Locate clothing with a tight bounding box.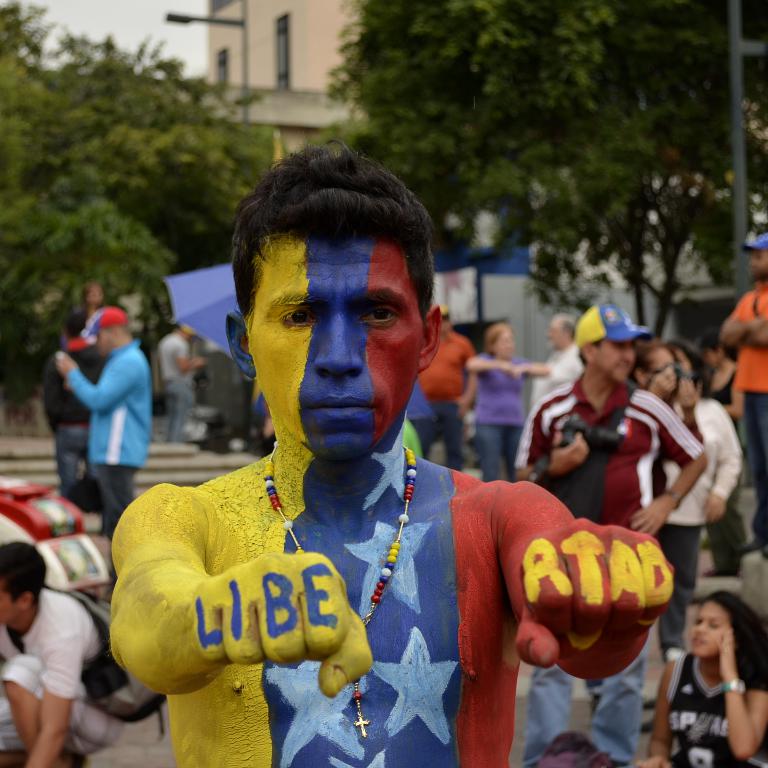
bbox=(637, 393, 737, 663).
